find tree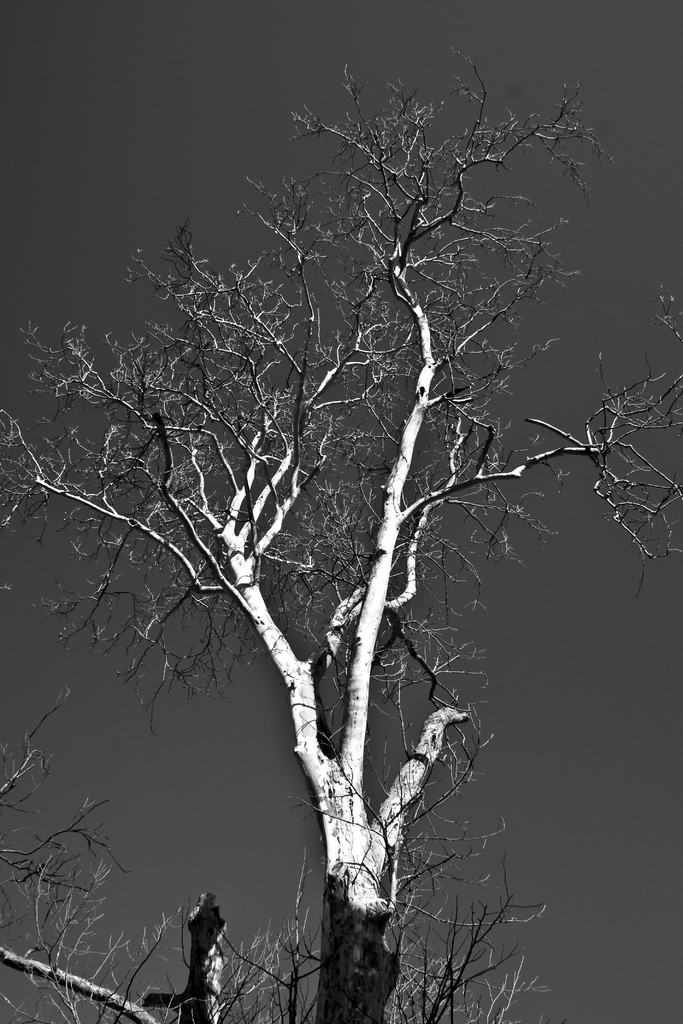
box=[0, 747, 557, 1023]
